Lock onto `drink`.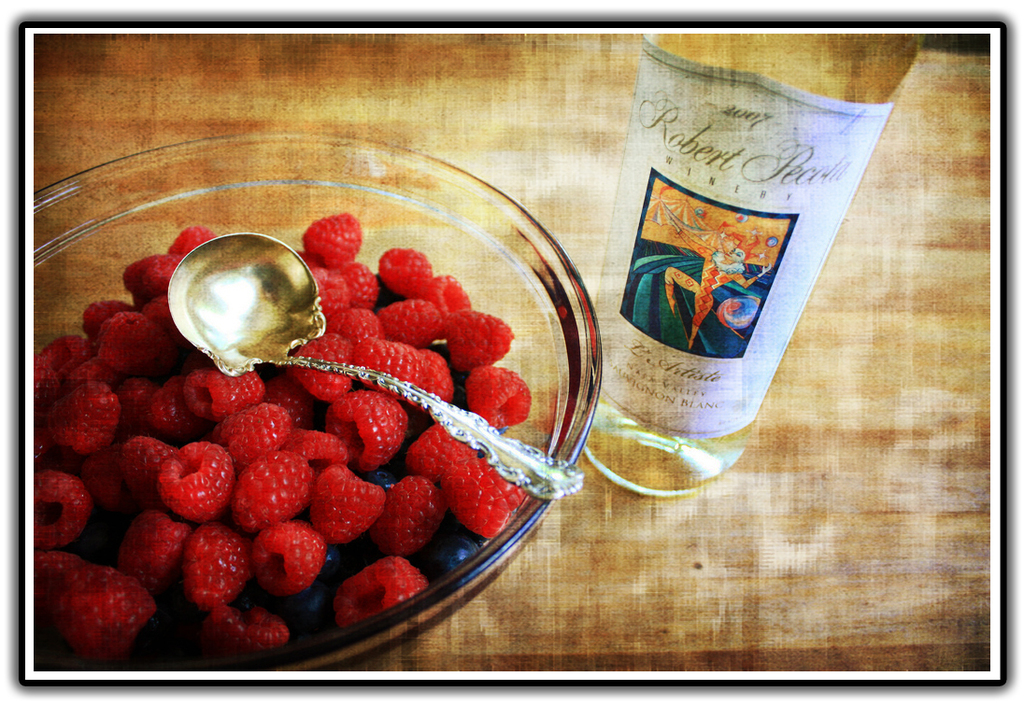
Locked: 622/83/912/543.
